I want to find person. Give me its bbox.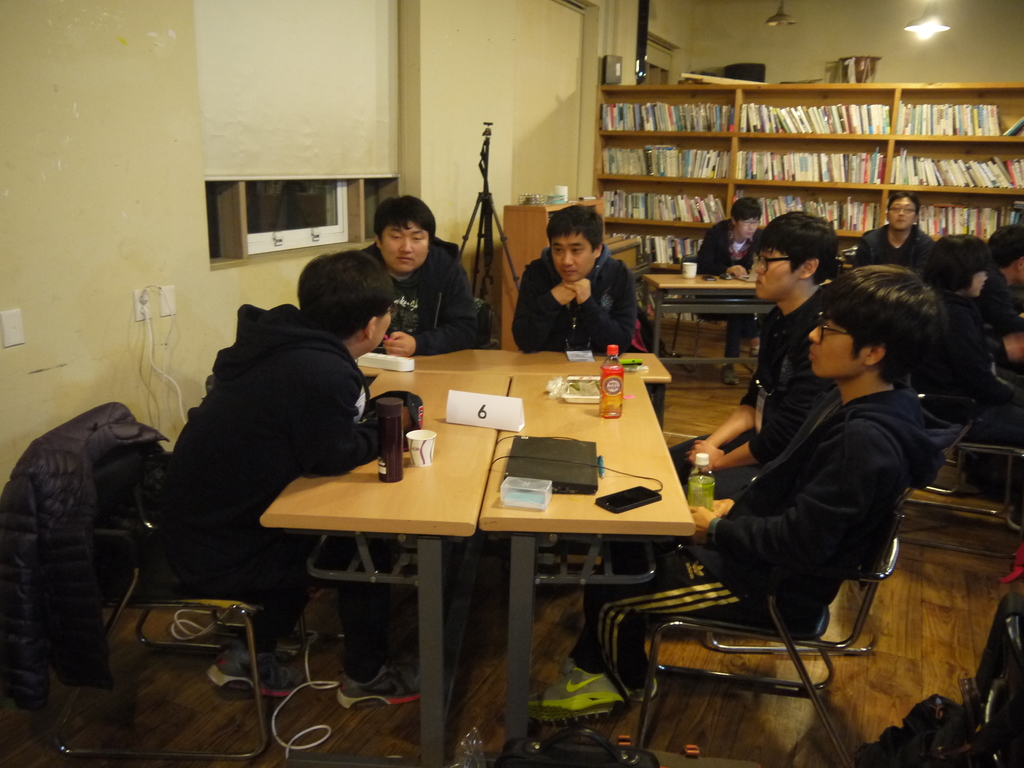
locate(509, 202, 642, 363).
